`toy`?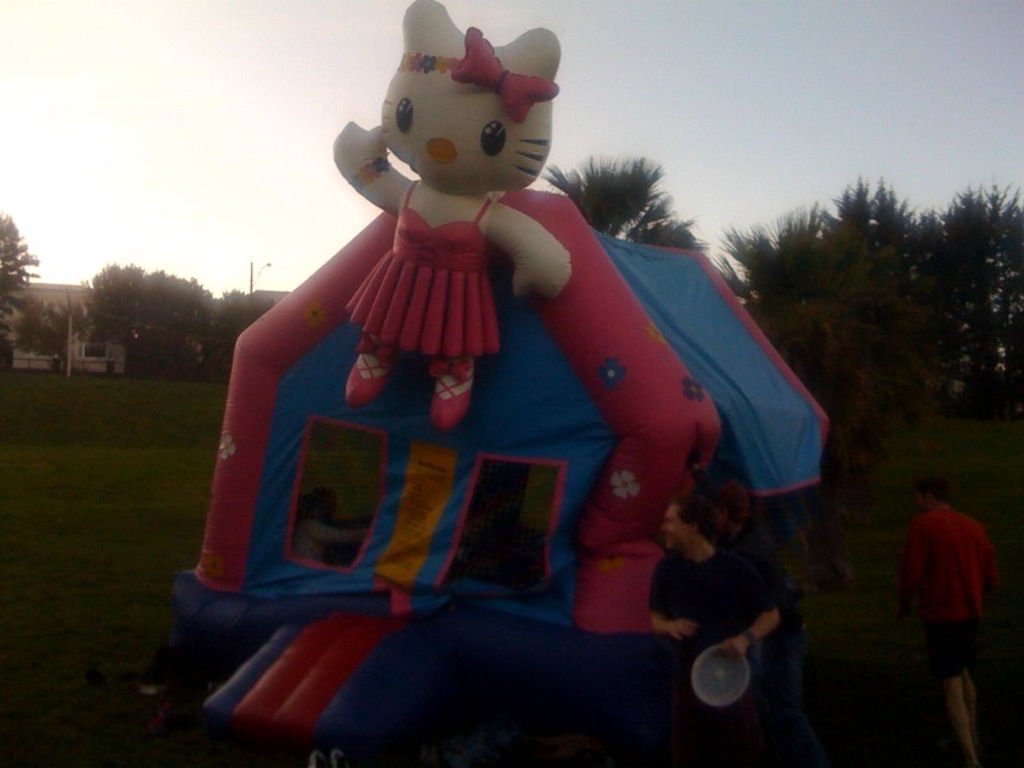
pyautogui.locateOnScreen(148, 0, 837, 767)
